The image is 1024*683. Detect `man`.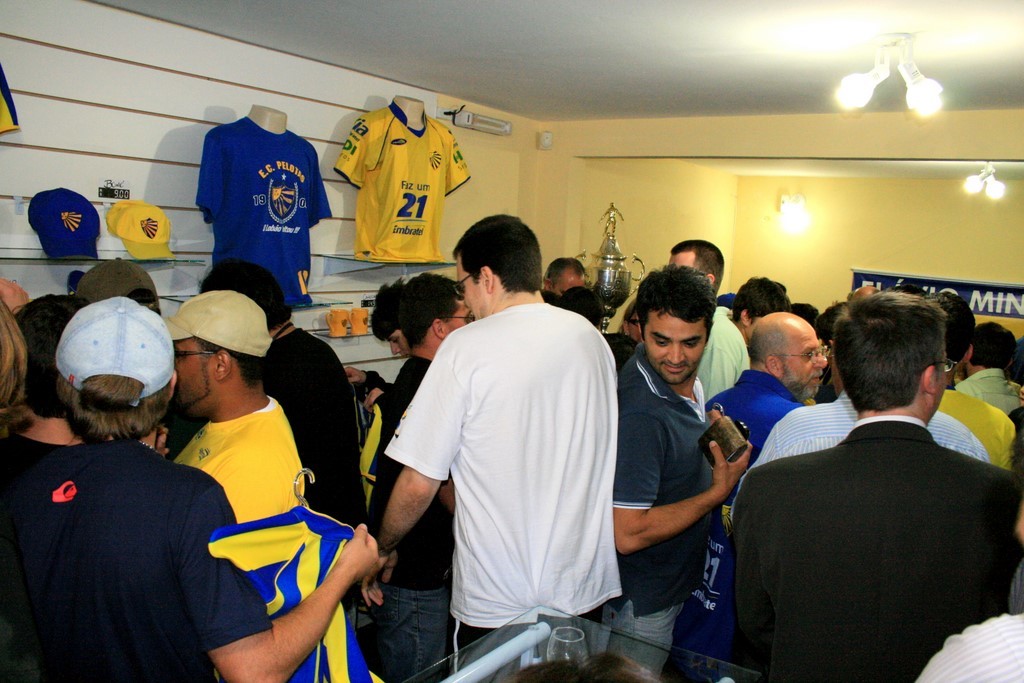
Detection: left=168, top=293, right=320, bottom=528.
